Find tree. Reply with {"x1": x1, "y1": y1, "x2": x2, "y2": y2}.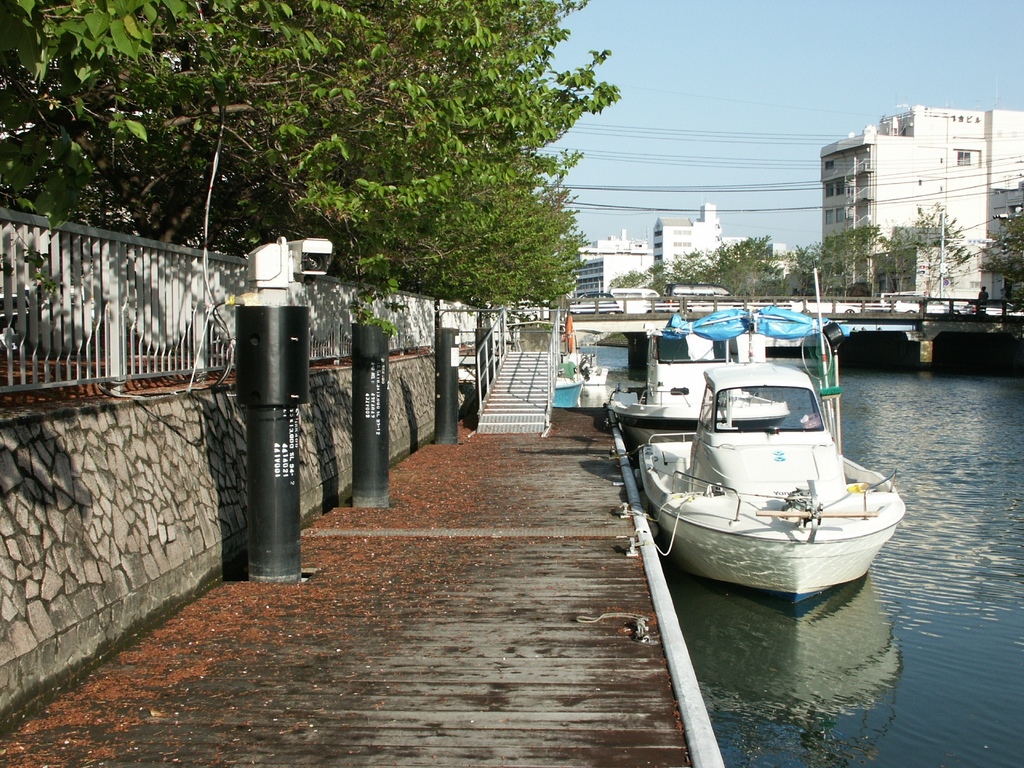
{"x1": 648, "y1": 232, "x2": 801, "y2": 303}.
